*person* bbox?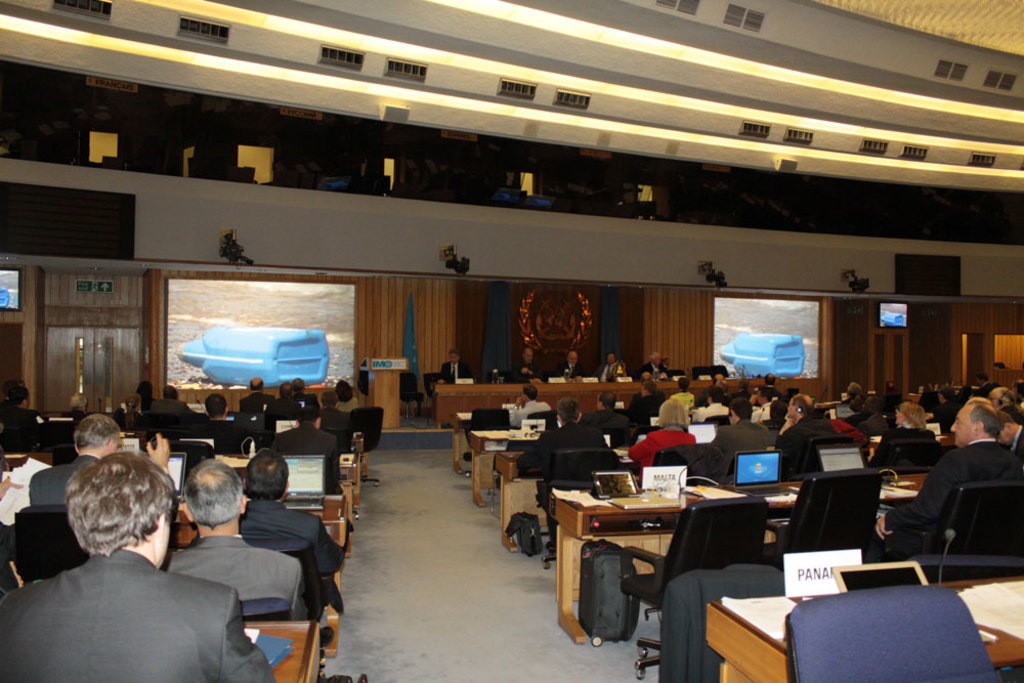
box(780, 392, 840, 481)
